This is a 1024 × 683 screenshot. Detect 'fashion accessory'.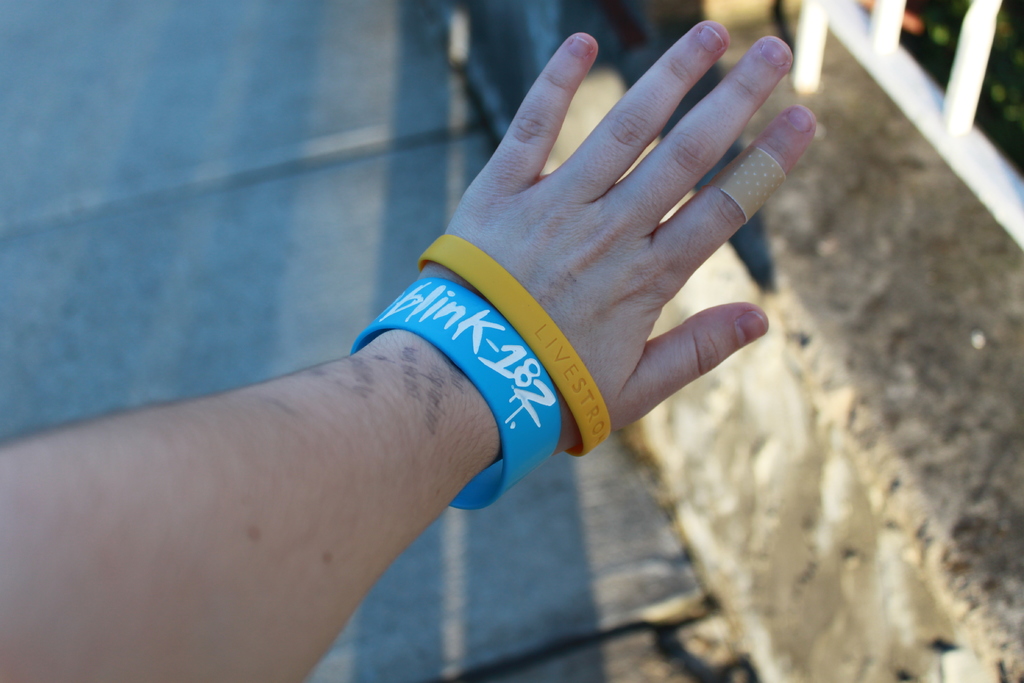
detection(413, 236, 609, 449).
